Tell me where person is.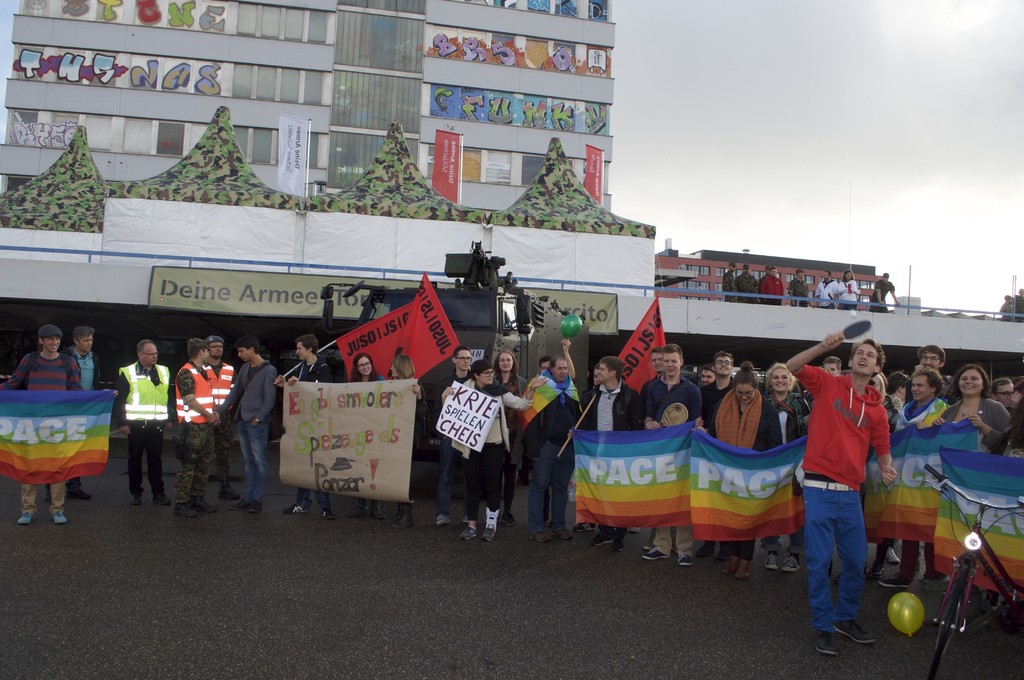
person is at Rect(584, 358, 648, 553).
